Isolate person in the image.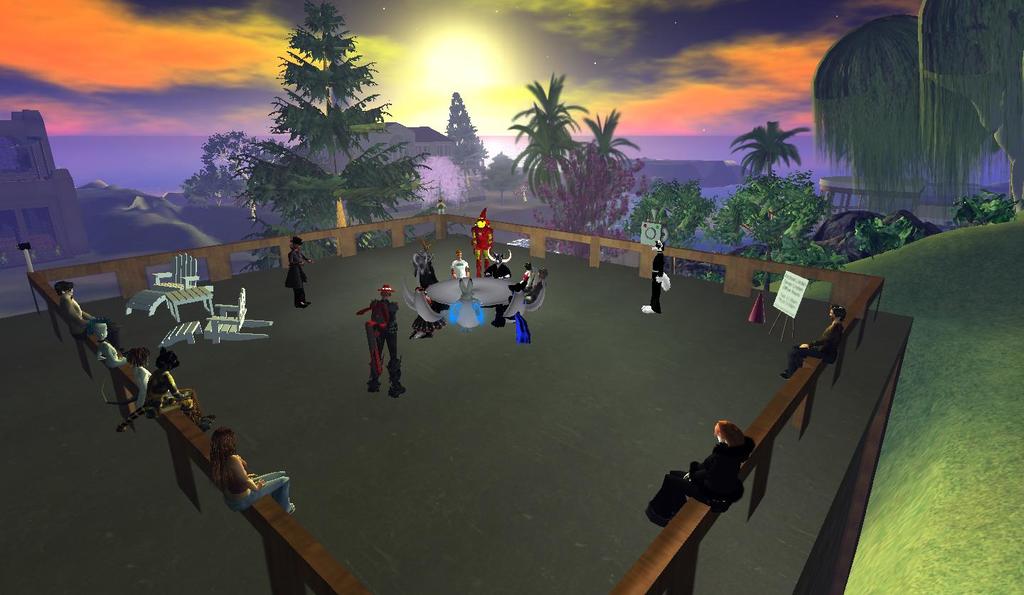
Isolated region: detection(283, 236, 315, 308).
